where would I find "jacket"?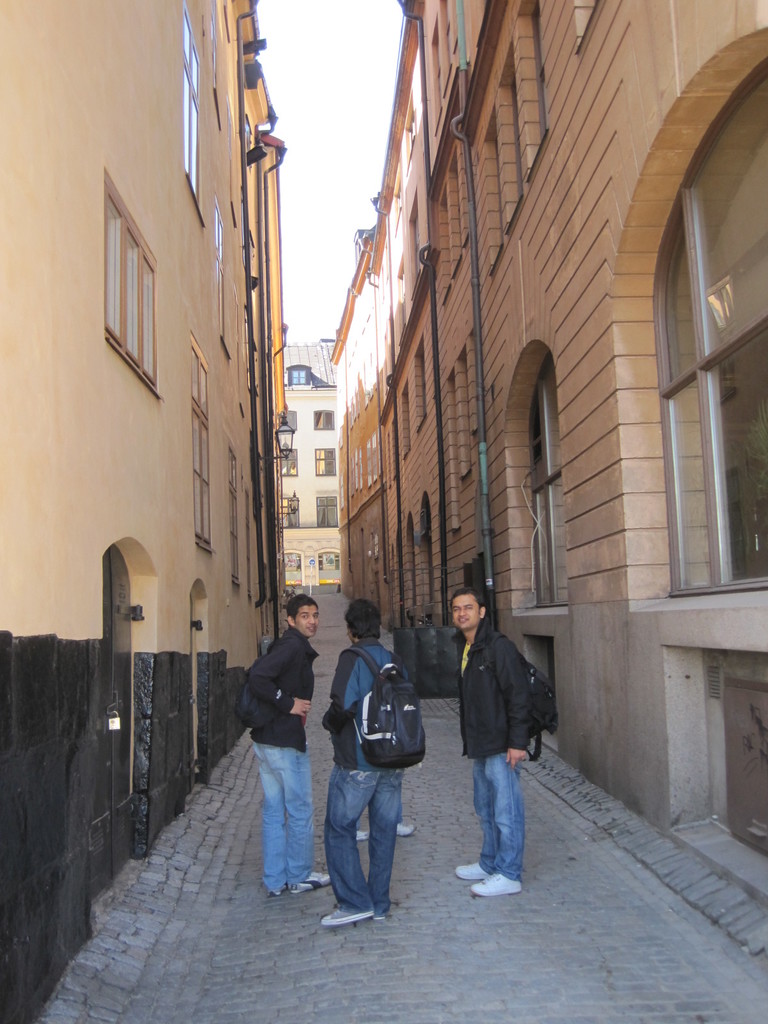
At {"x1": 329, "y1": 634, "x2": 410, "y2": 781}.
